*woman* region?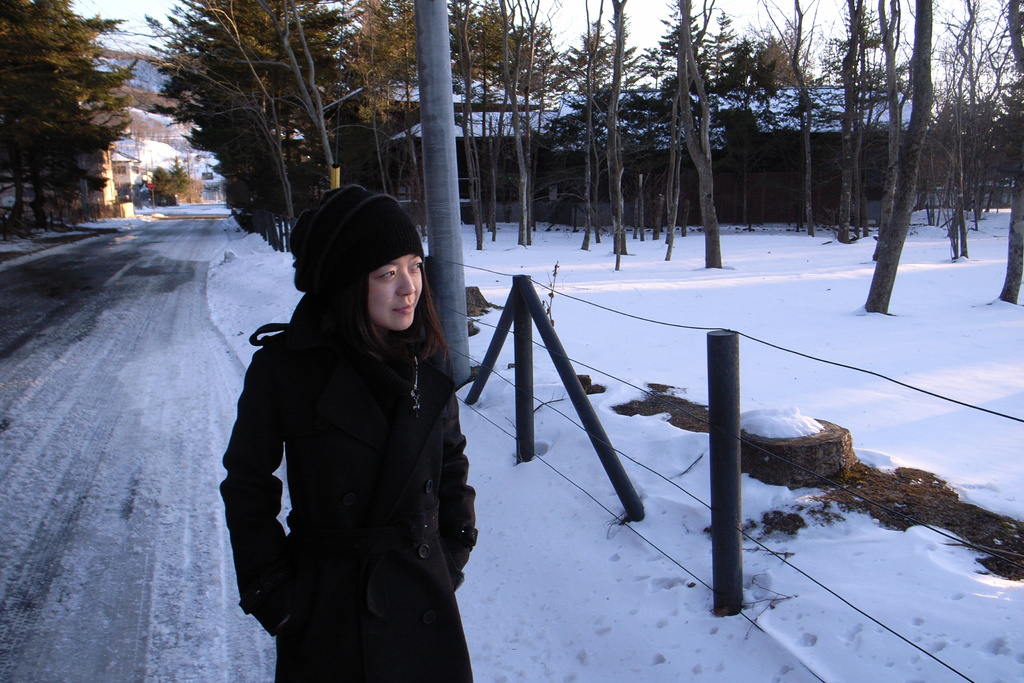
(x1=222, y1=171, x2=478, y2=675)
